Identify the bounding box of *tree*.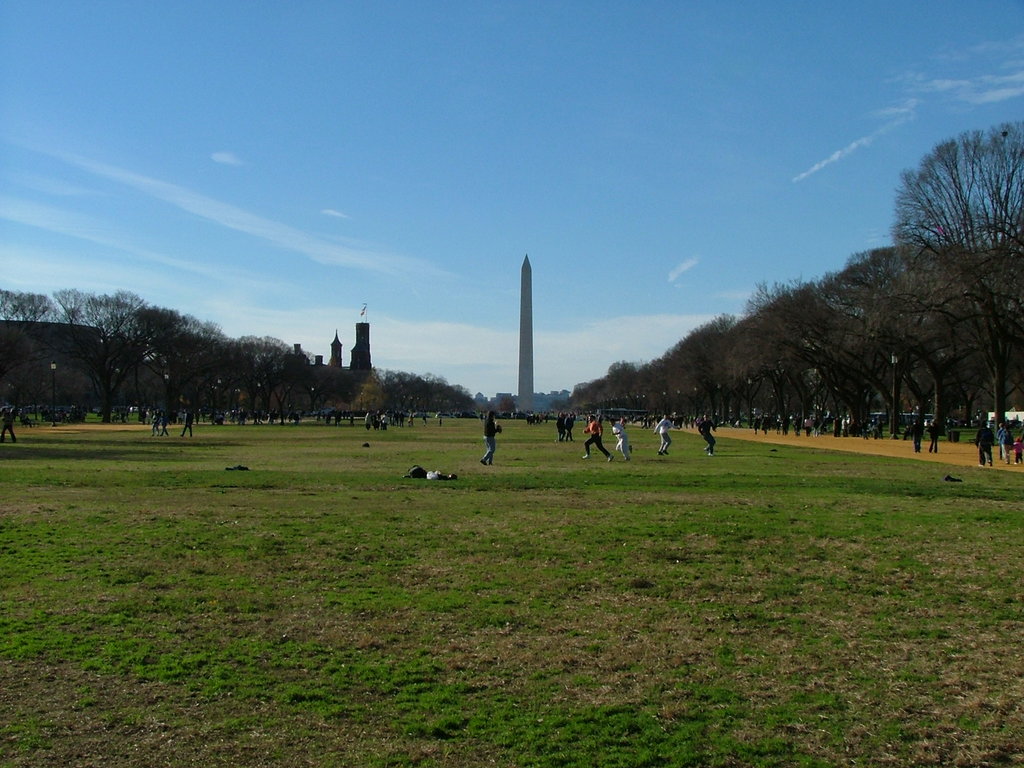
x1=46, y1=283, x2=154, y2=410.
